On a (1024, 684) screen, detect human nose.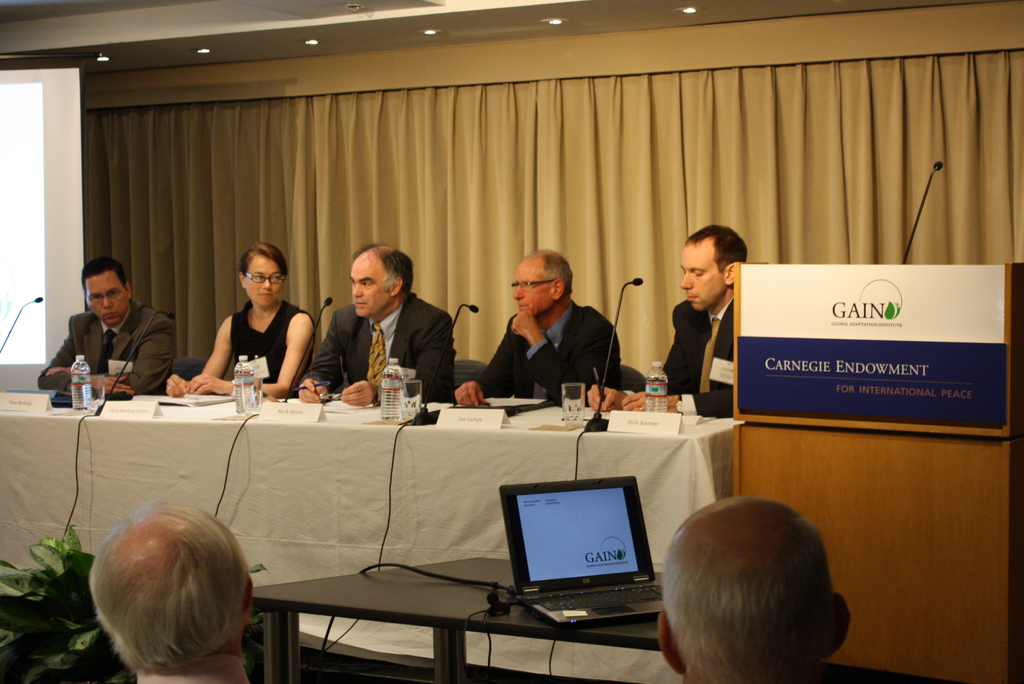
detection(261, 278, 272, 289).
